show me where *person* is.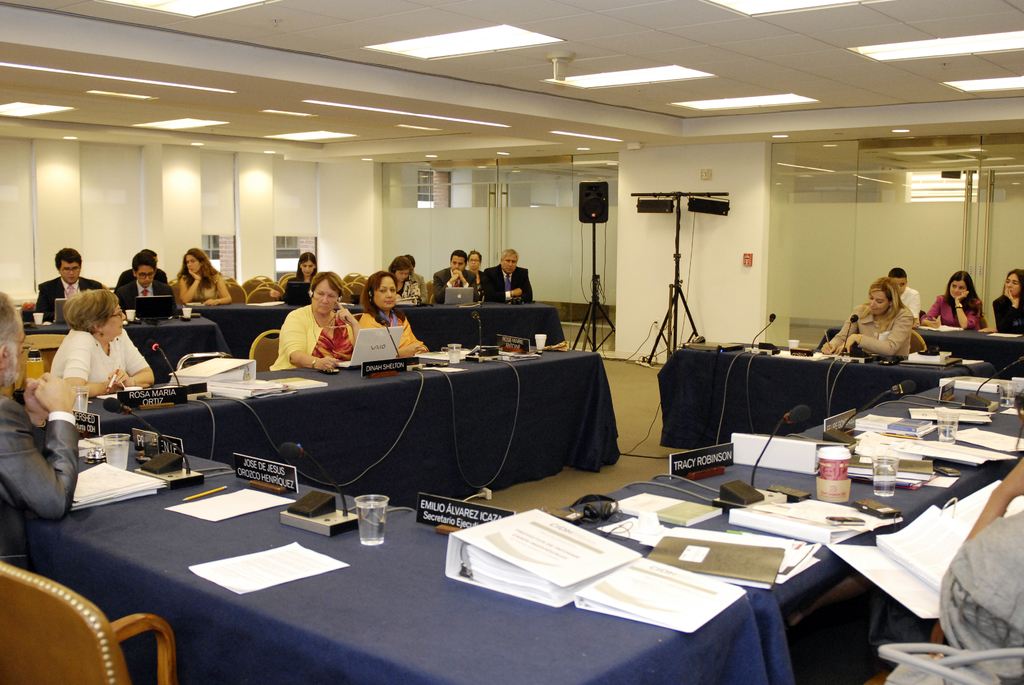
*person* is at x1=116, y1=248, x2=181, y2=321.
